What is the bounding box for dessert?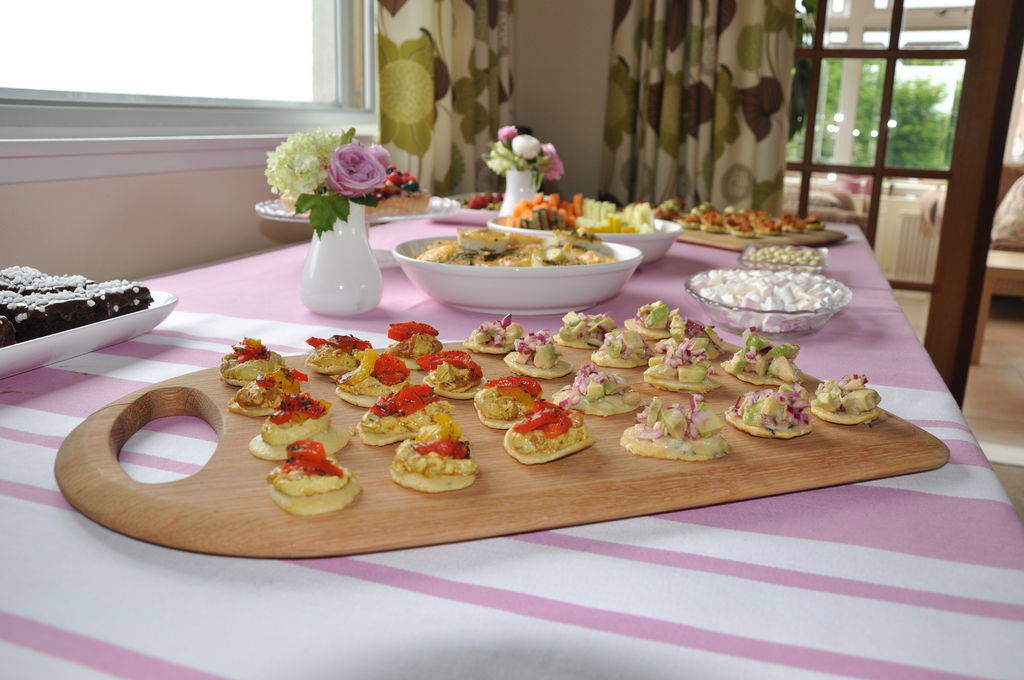
664 200 820 239.
